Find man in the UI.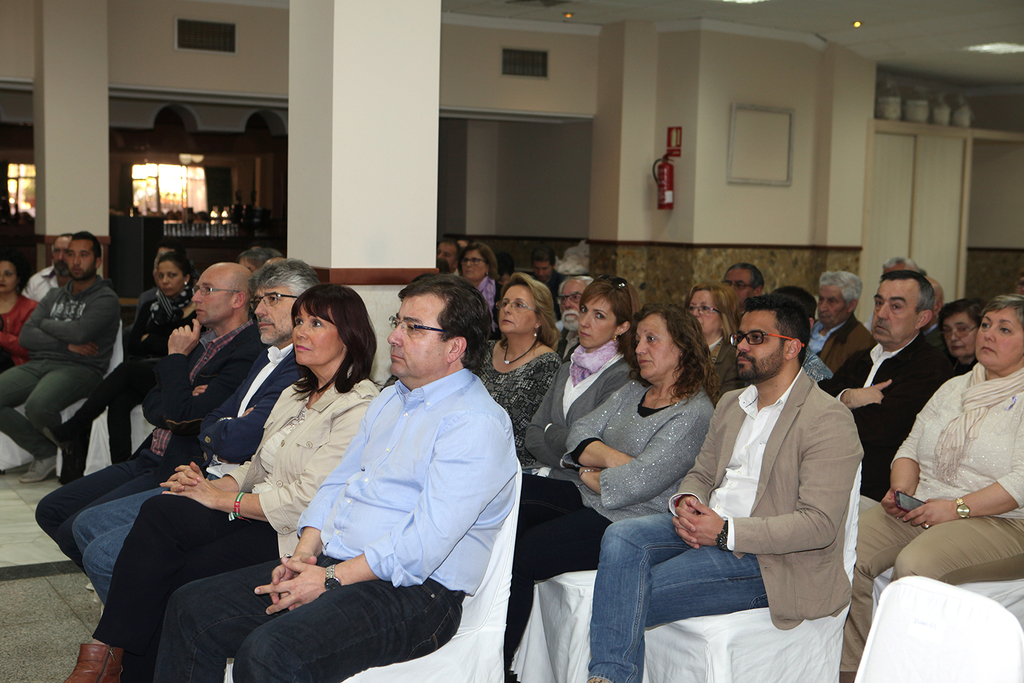
UI element at 431, 236, 462, 283.
